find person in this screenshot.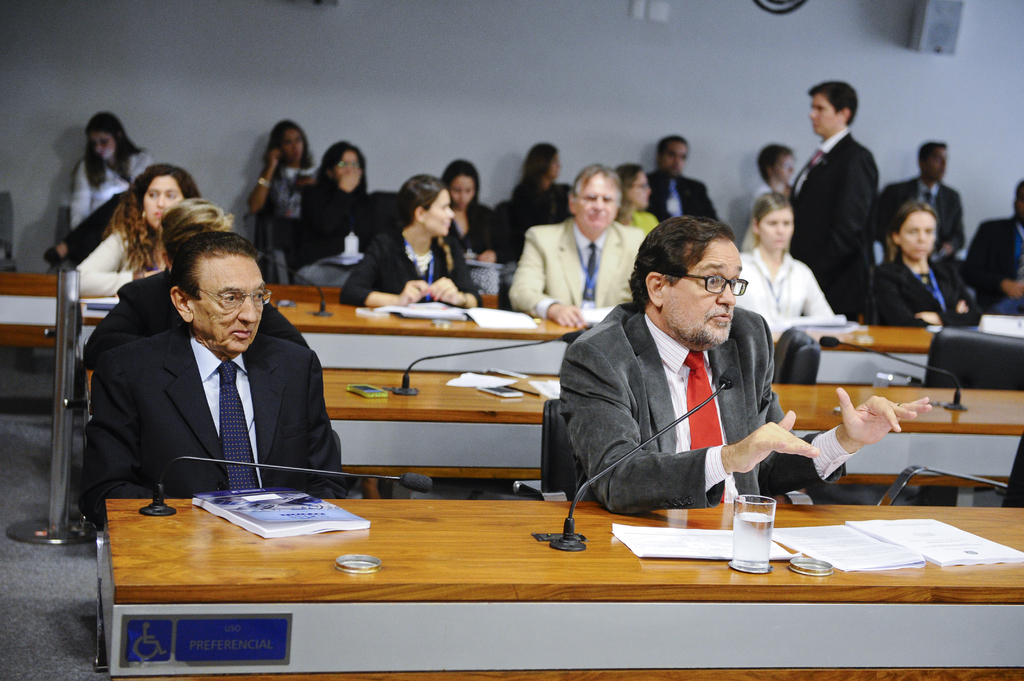
The bounding box for person is box=[80, 230, 344, 527].
